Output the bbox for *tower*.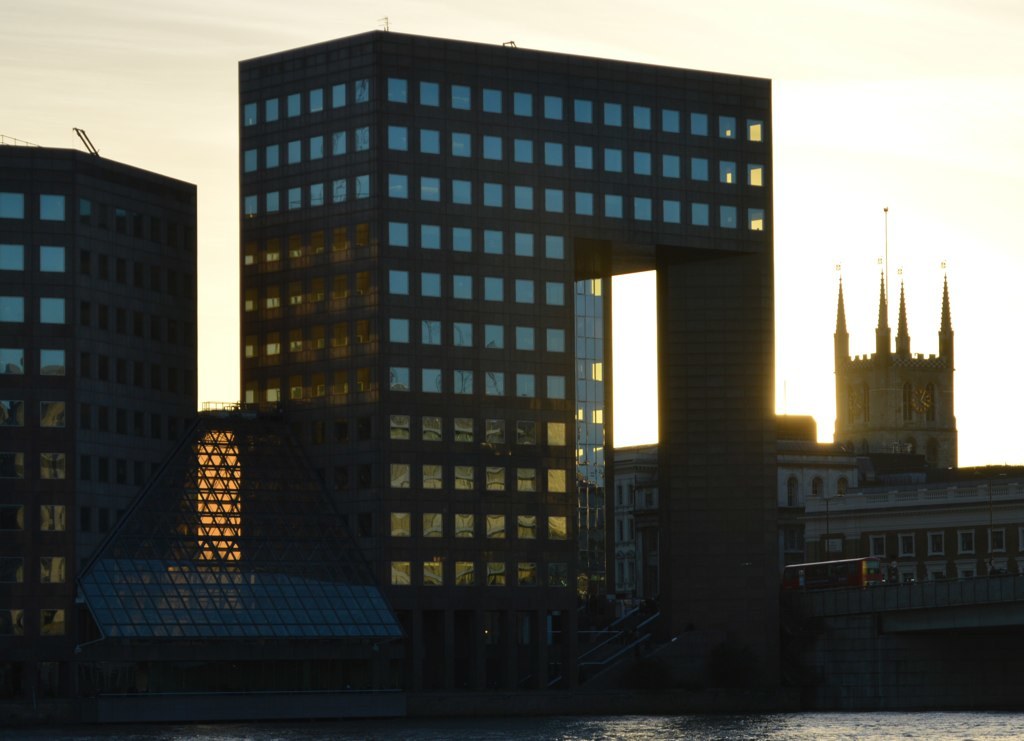
left=827, top=215, right=960, bottom=470.
